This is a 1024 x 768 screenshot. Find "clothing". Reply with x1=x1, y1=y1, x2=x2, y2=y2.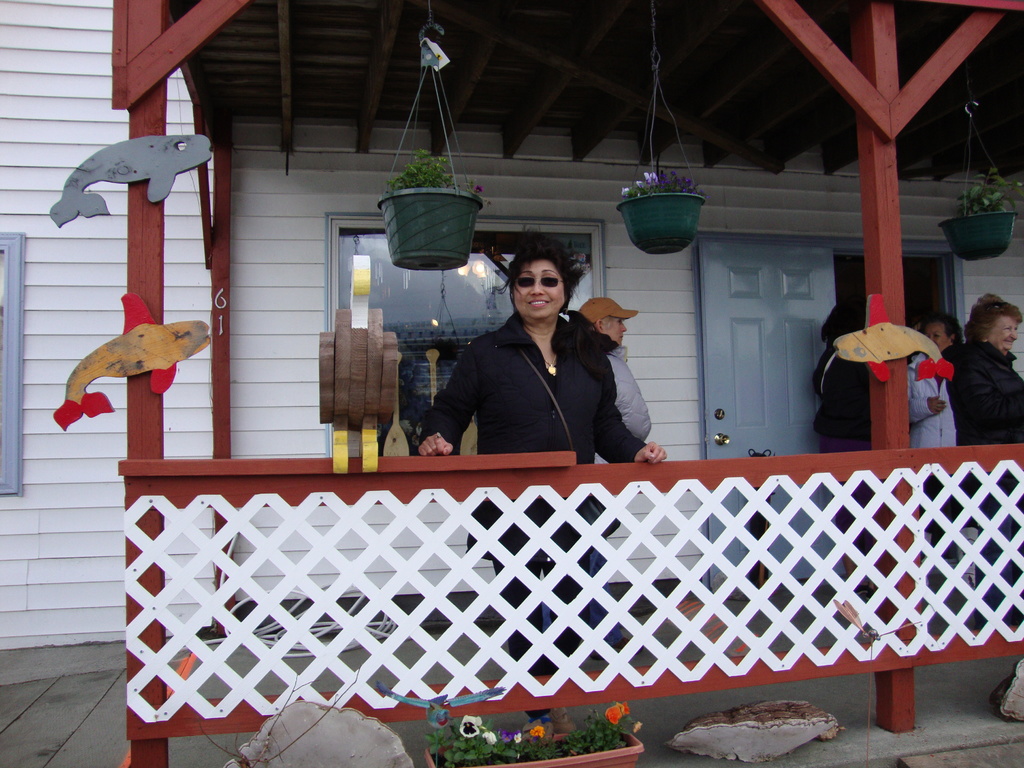
x1=948, y1=332, x2=1023, y2=458.
